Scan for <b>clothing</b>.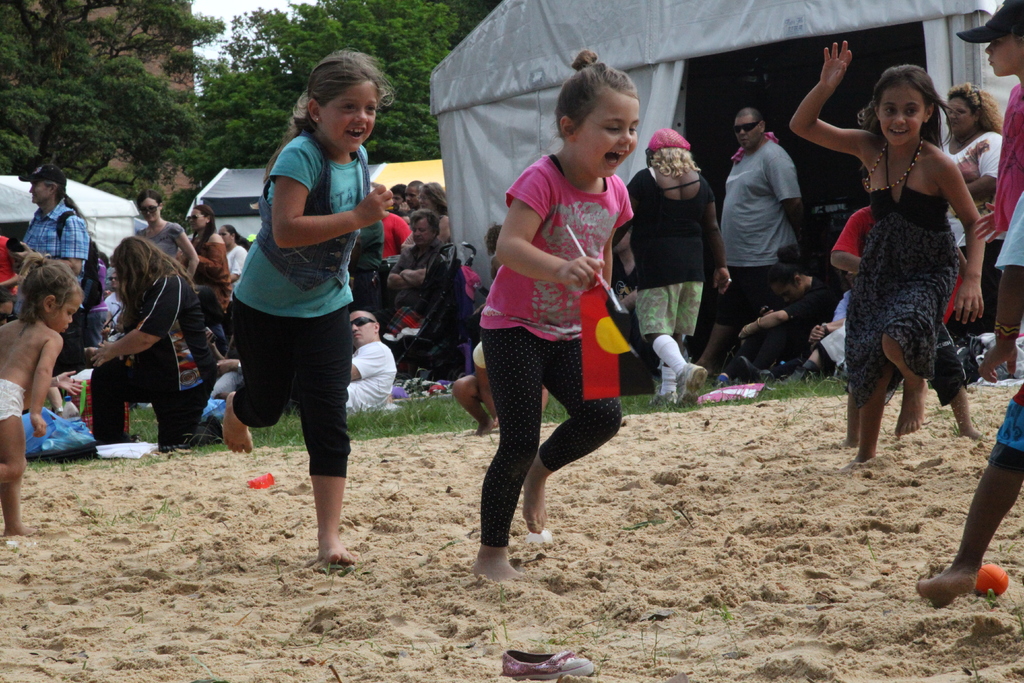
Scan result: bbox(0, 380, 20, 419).
